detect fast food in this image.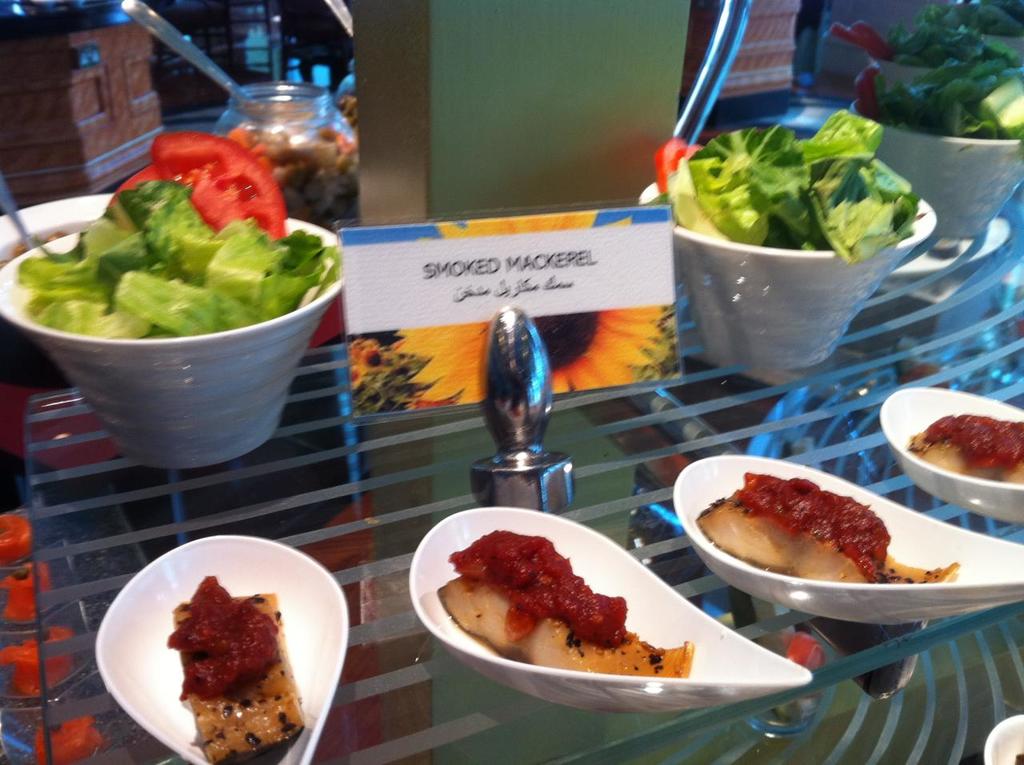
Detection: <region>438, 530, 694, 677</region>.
